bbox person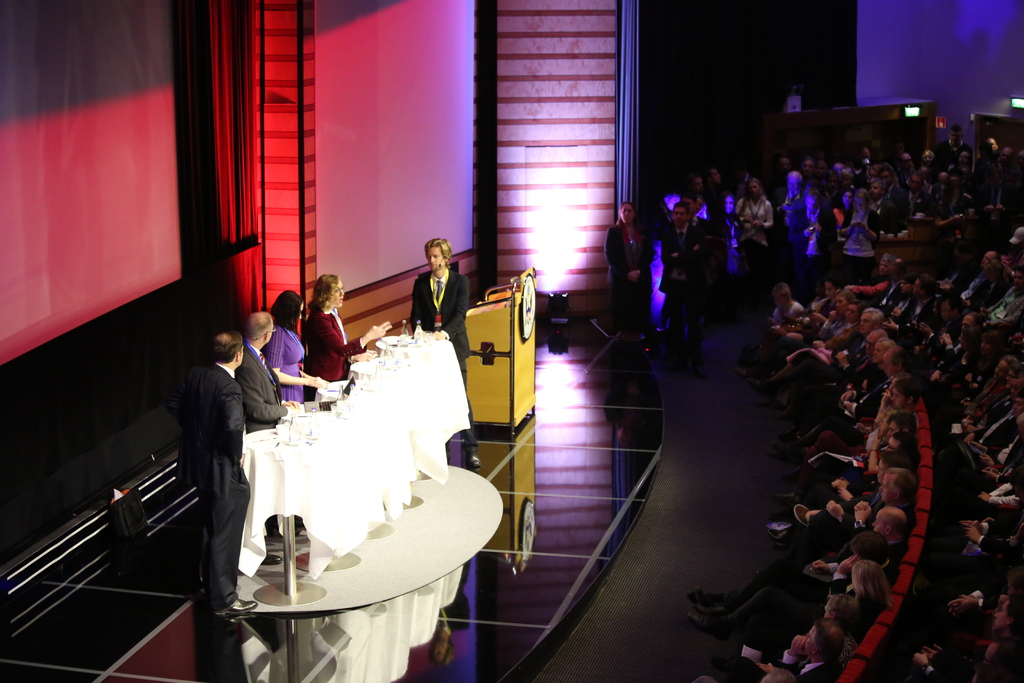
299/273/385/383
